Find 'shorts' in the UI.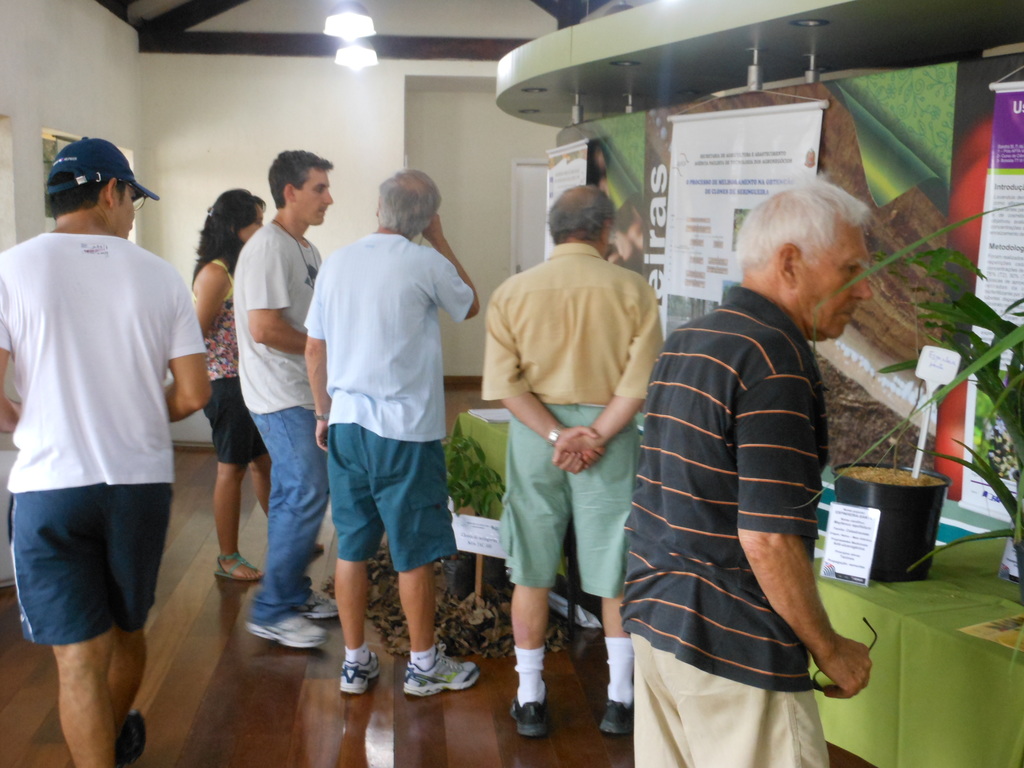
UI element at (326, 426, 461, 573).
